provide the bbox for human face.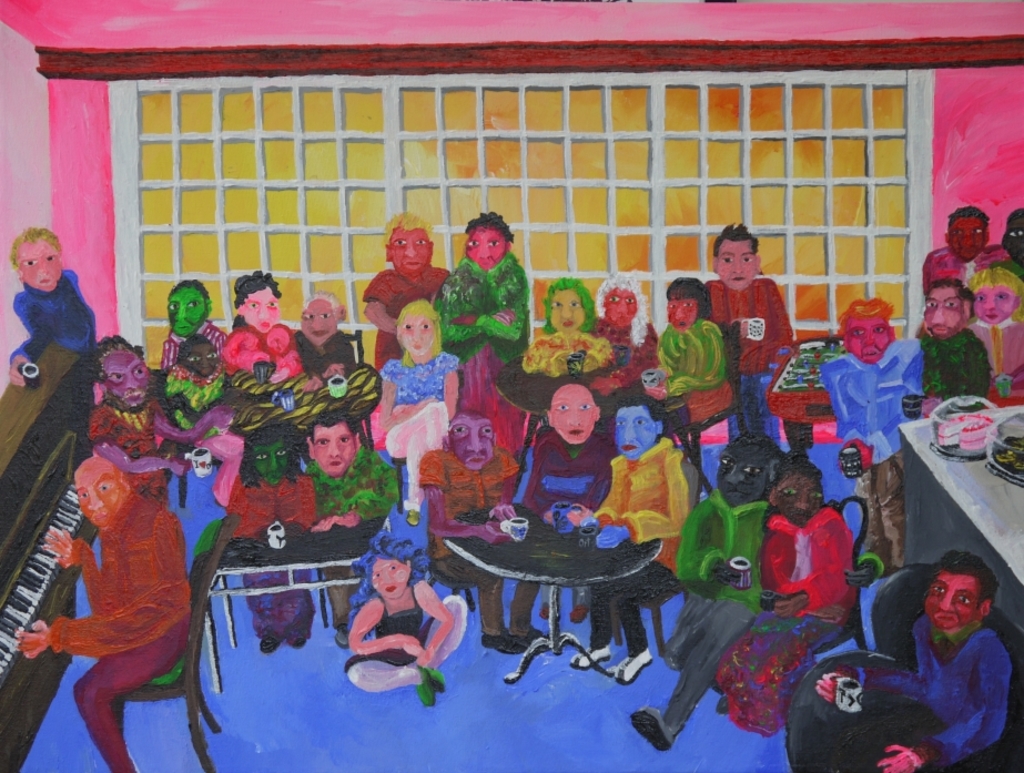
924, 572, 983, 629.
